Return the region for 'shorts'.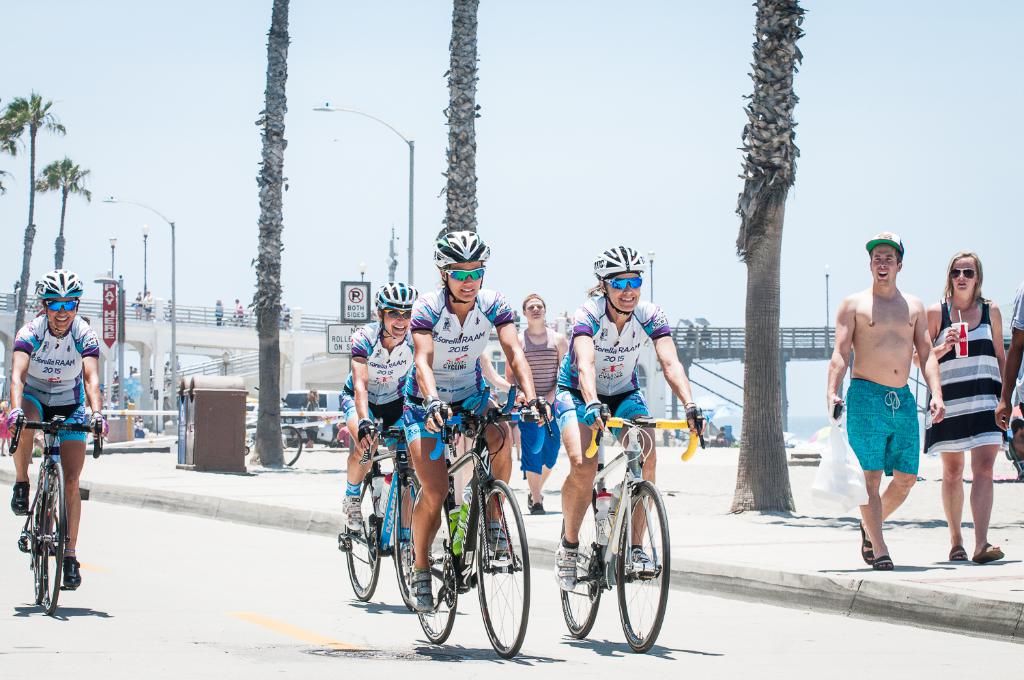
(left=332, top=389, right=409, bottom=451).
